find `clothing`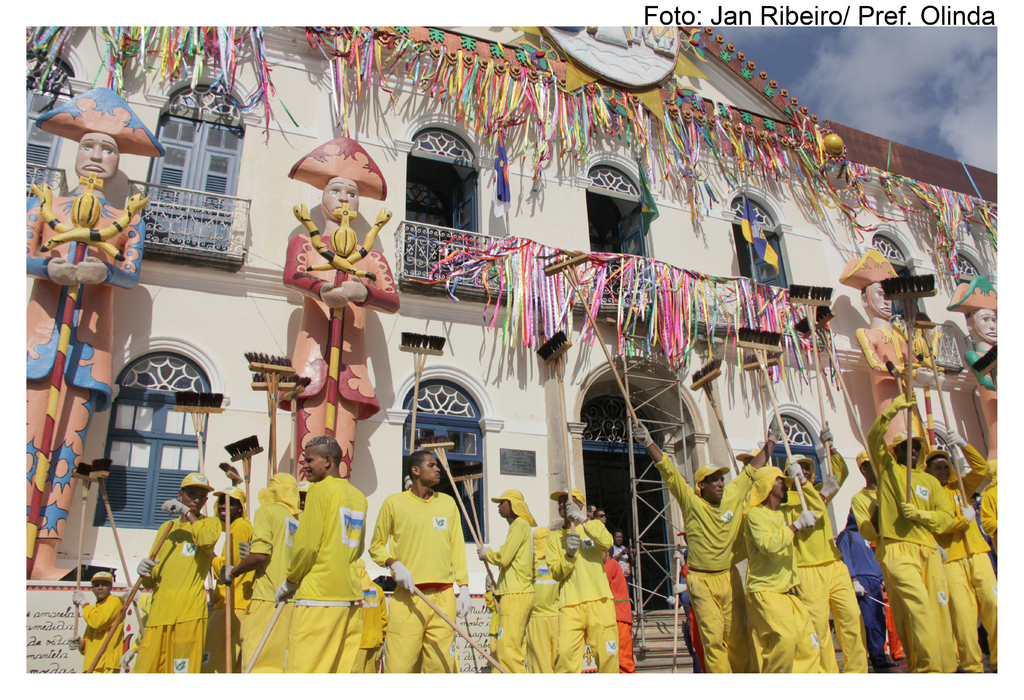
(x1=483, y1=523, x2=535, y2=673)
